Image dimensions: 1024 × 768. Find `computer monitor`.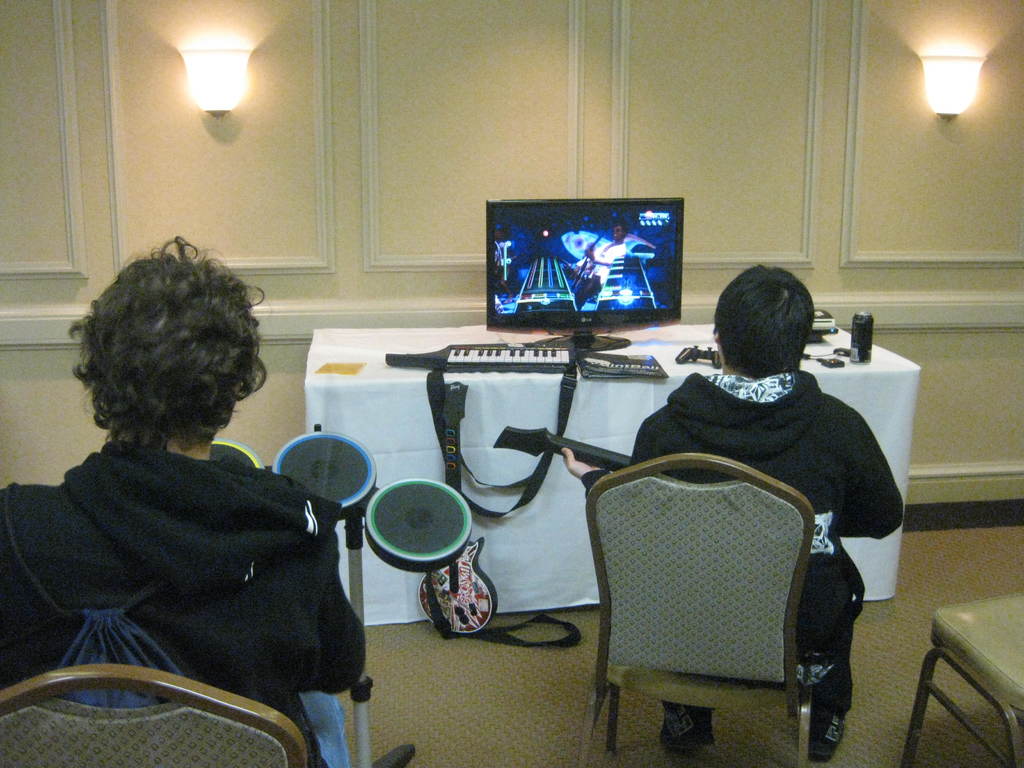
locate(483, 186, 699, 337).
